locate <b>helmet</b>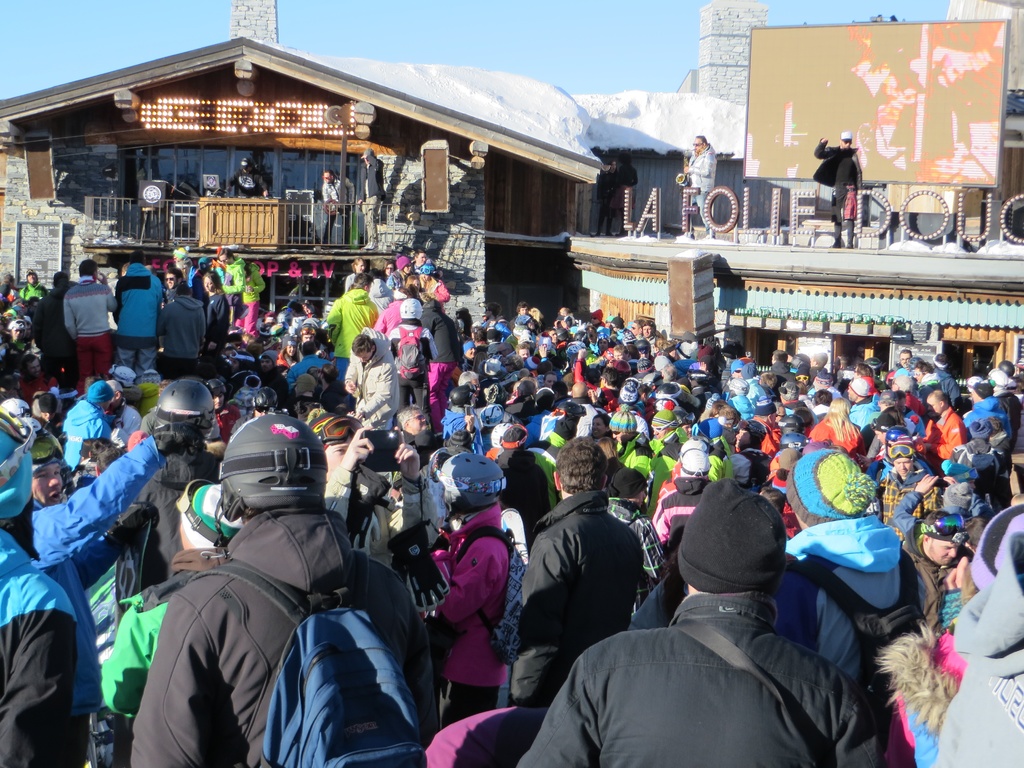
(x1=152, y1=376, x2=215, y2=434)
